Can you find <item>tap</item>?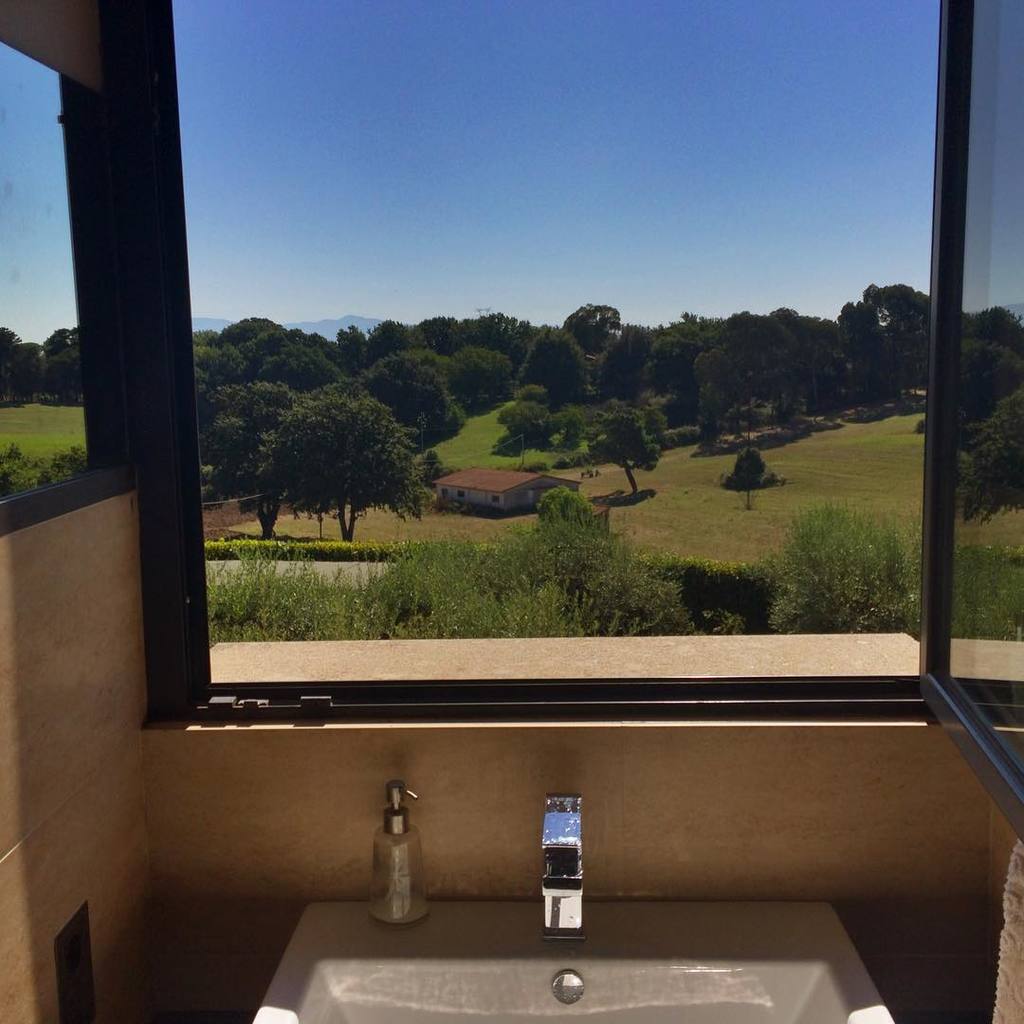
Yes, bounding box: 544/797/591/944.
